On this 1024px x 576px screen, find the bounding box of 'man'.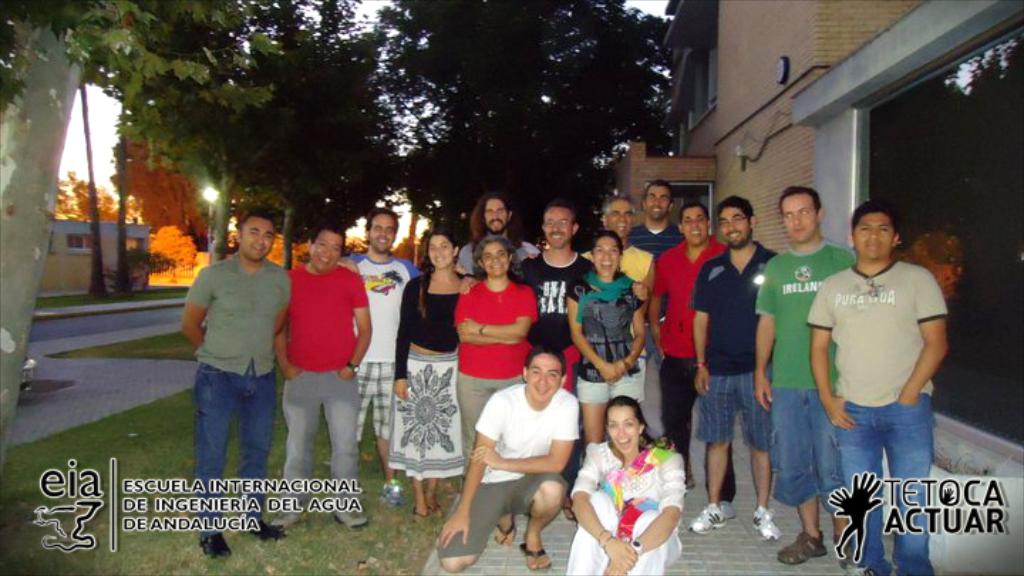
Bounding box: {"x1": 457, "y1": 185, "x2": 536, "y2": 280}.
